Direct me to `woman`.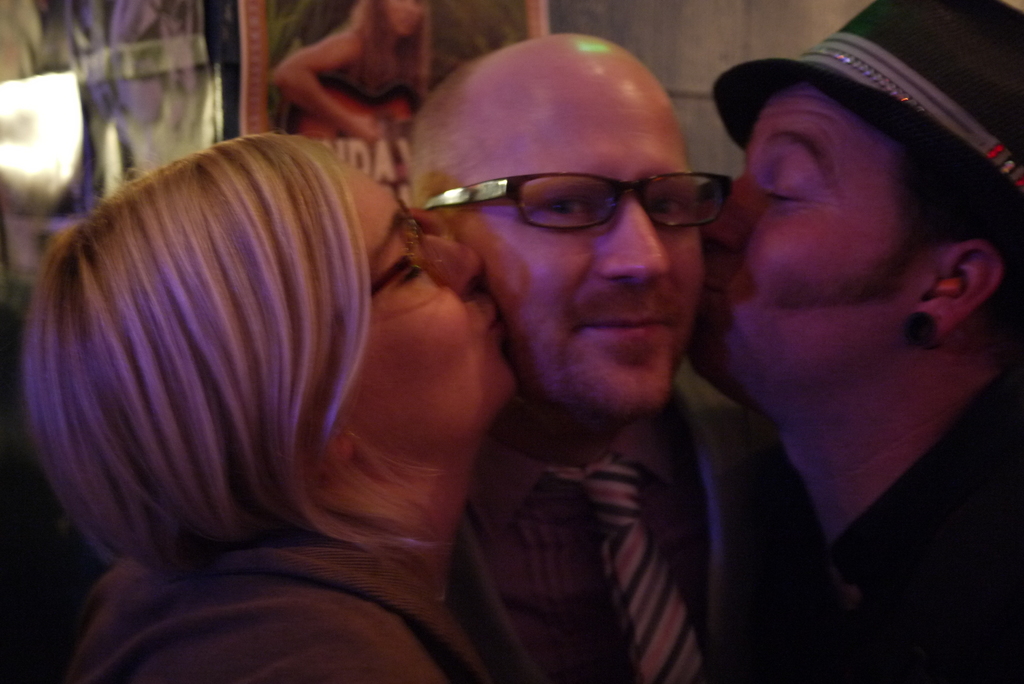
Direction: left=17, top=131, right=520, bottom=683.
